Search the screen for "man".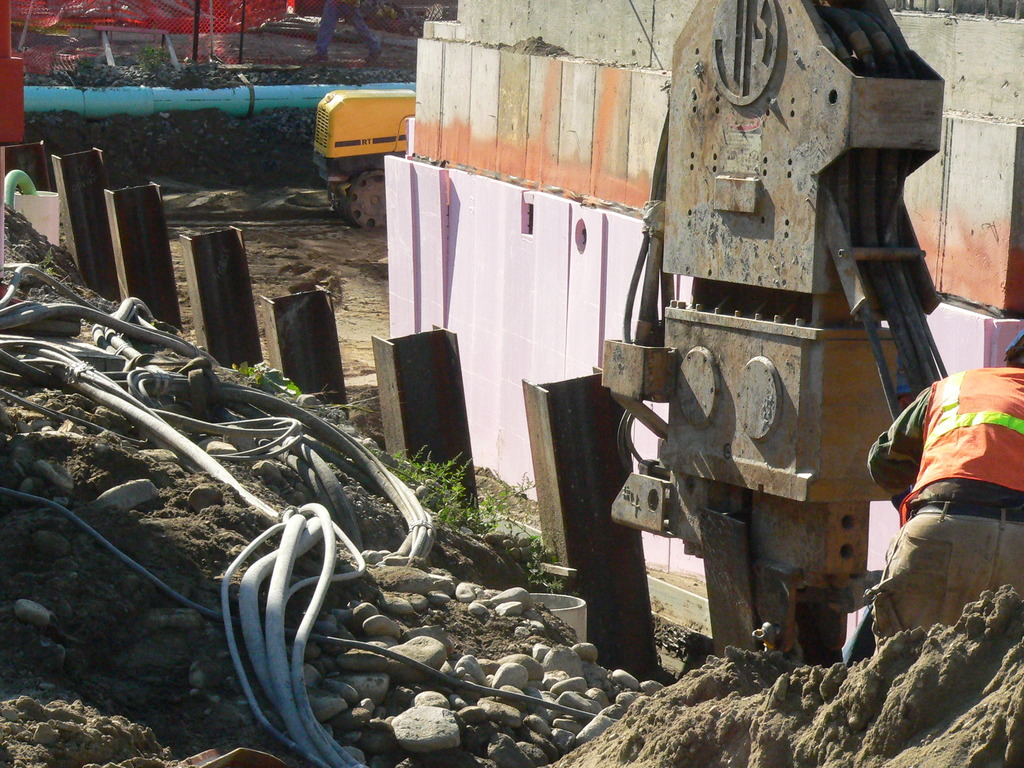
Found at locate(842, 291, 1023, 717).
